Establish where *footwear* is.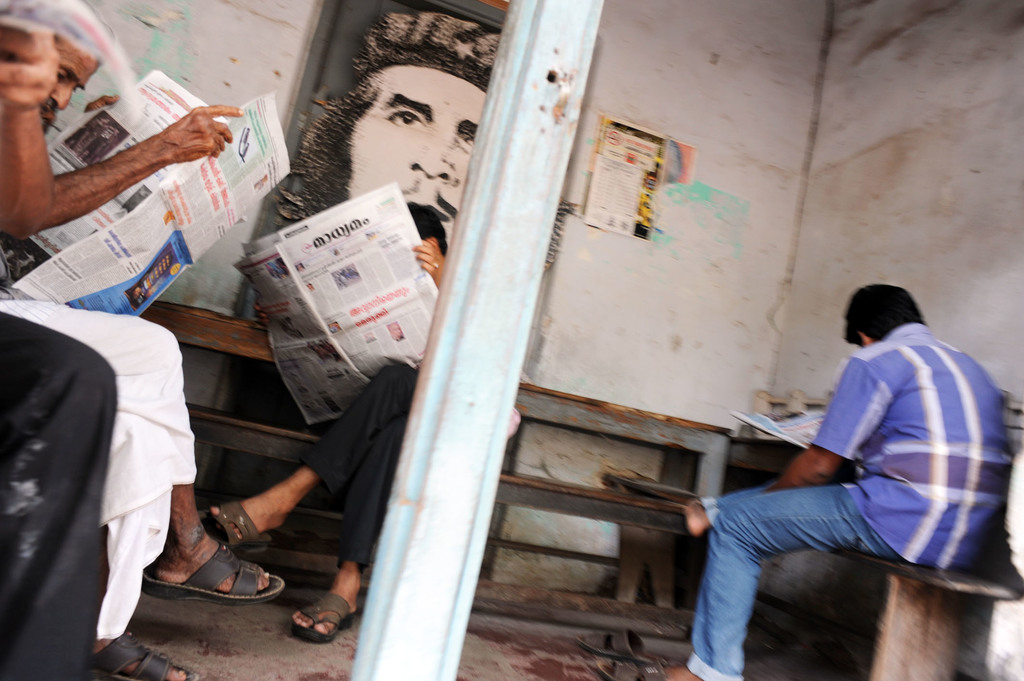
Established at <region>288, 590, 354, 646</region>.
